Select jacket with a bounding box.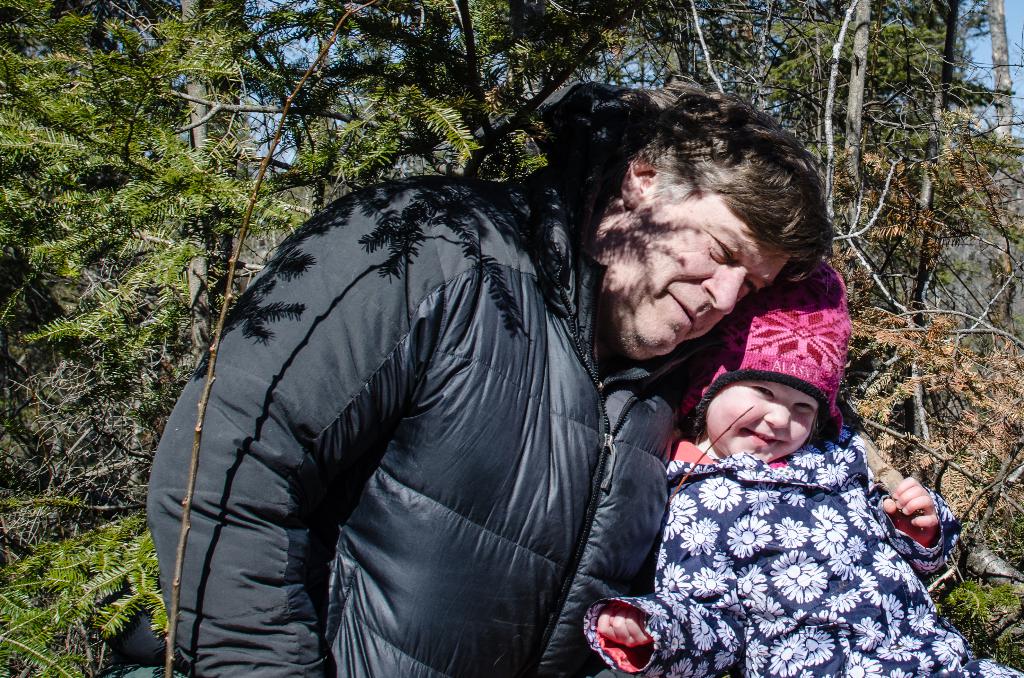
detection(582, 417, 1023, 677).
